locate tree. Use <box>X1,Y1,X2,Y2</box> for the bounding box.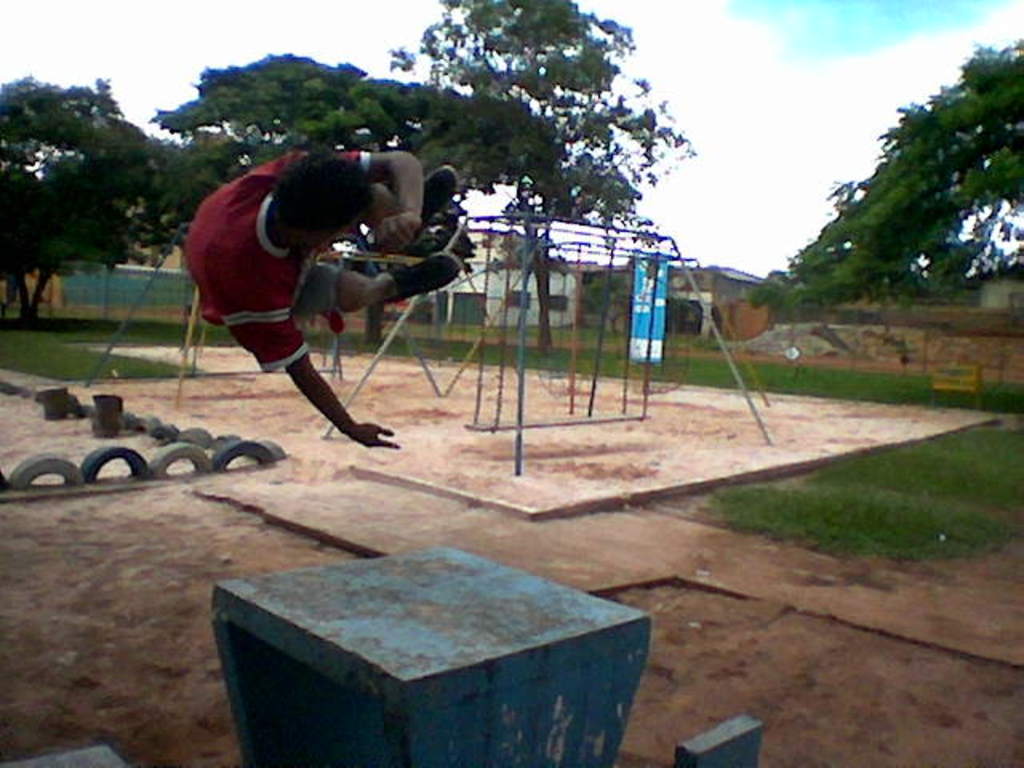
<box>5,66,146,310</box>.
